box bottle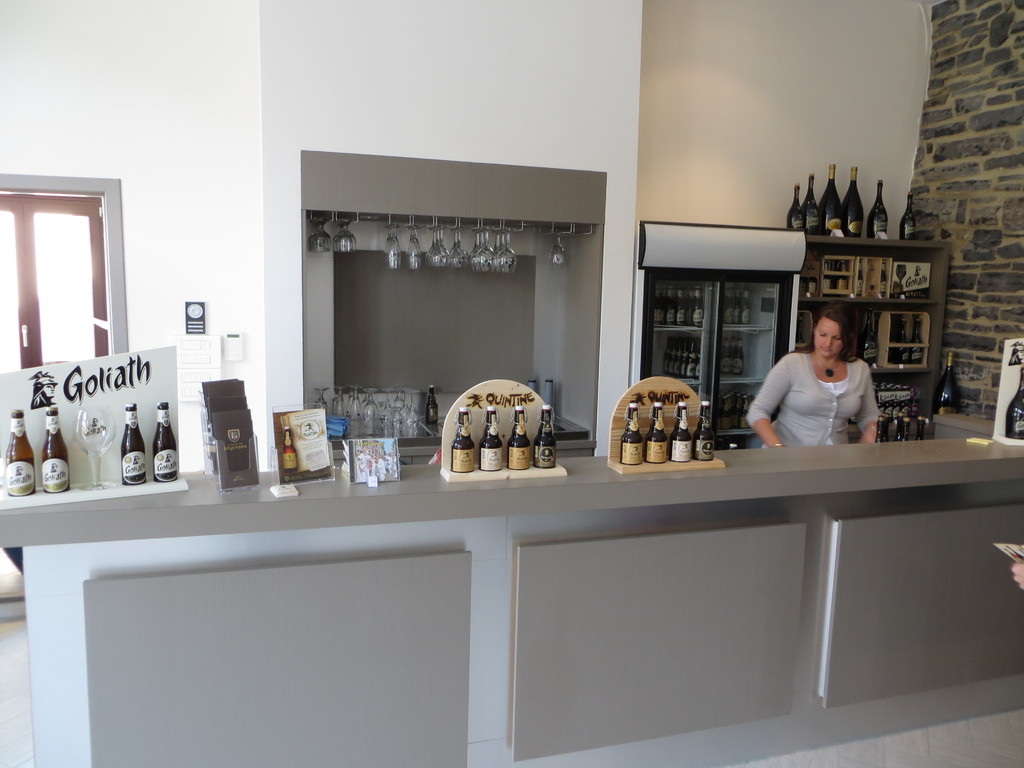
Rect(801, 175, 826, 237)
